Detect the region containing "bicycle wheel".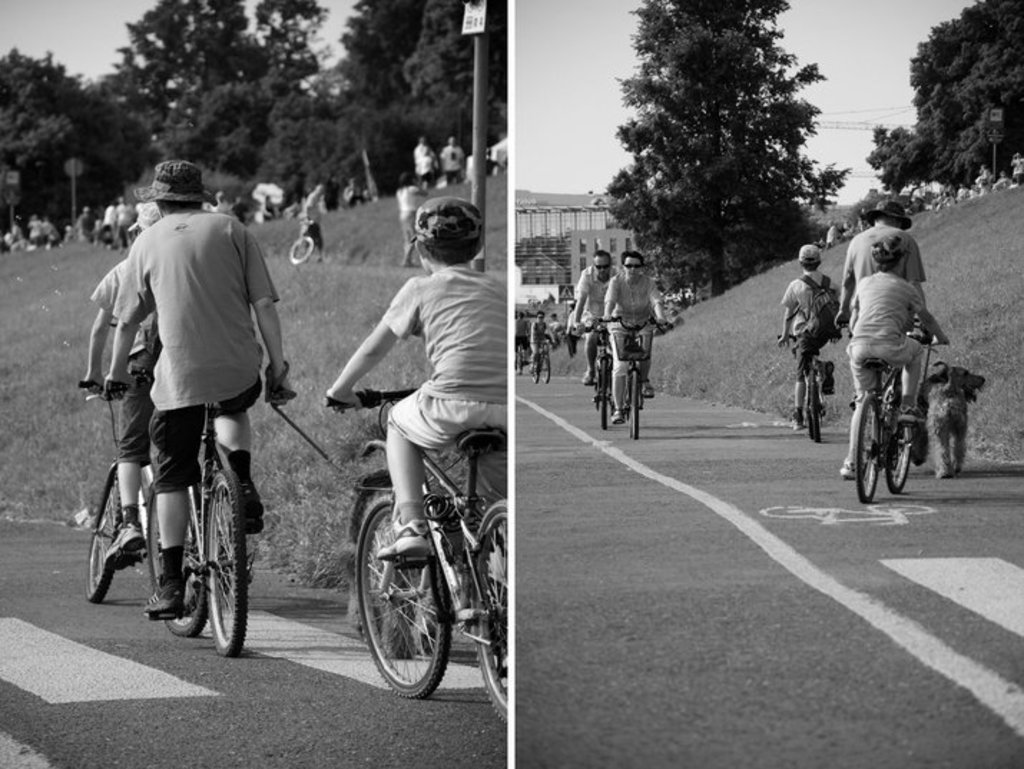
<bbox>806, 371, 823, 442</bbox>.
